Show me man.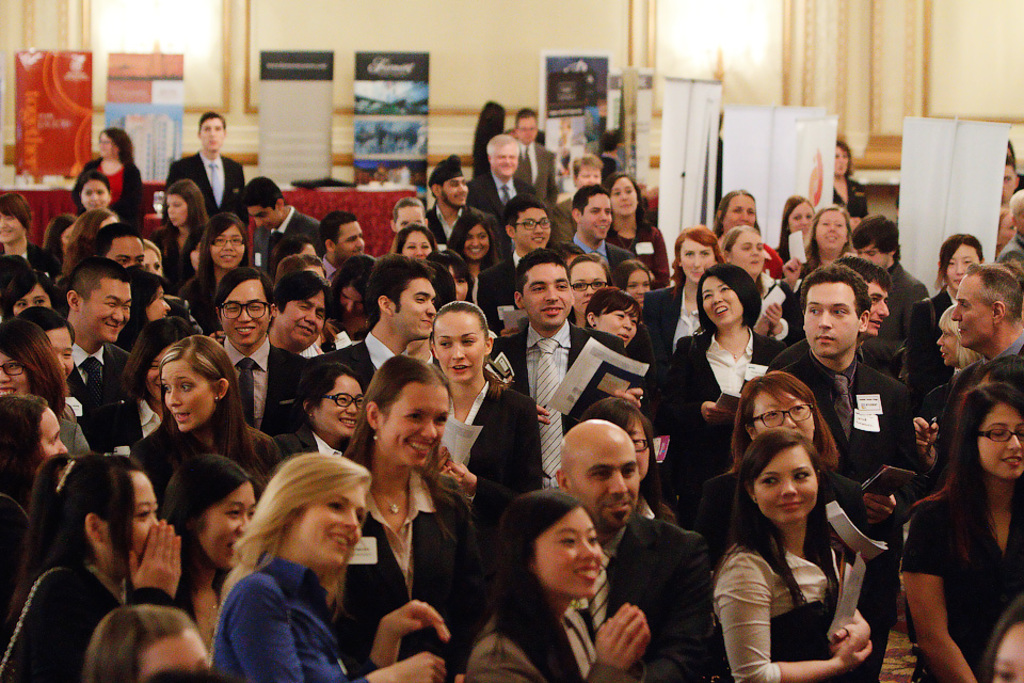
man is here: 935:265:1023:403.
